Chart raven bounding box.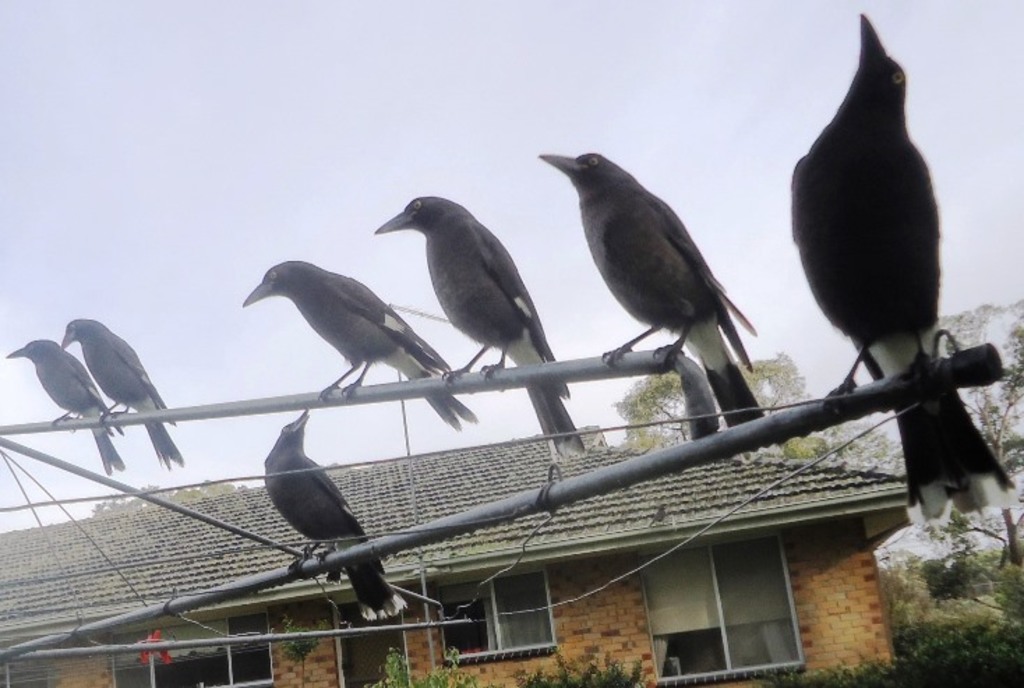
Charted: 784, 6, 1021, 533.
